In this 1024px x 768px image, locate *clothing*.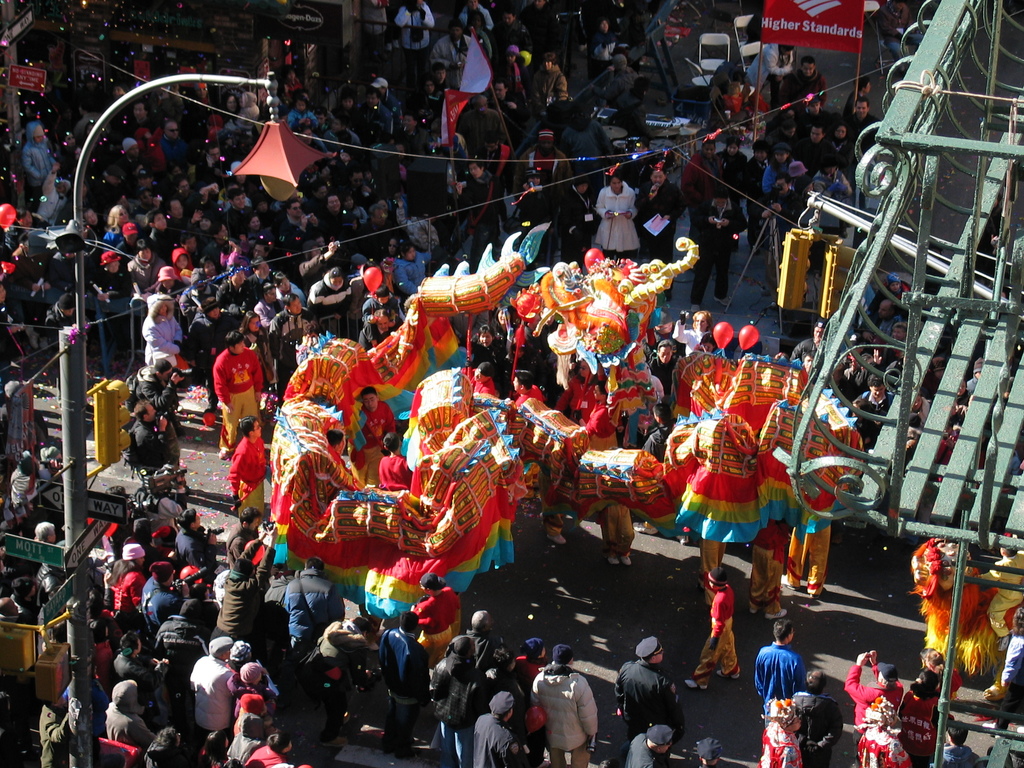
Bounding box: rect(611, 668, 684, 749).
